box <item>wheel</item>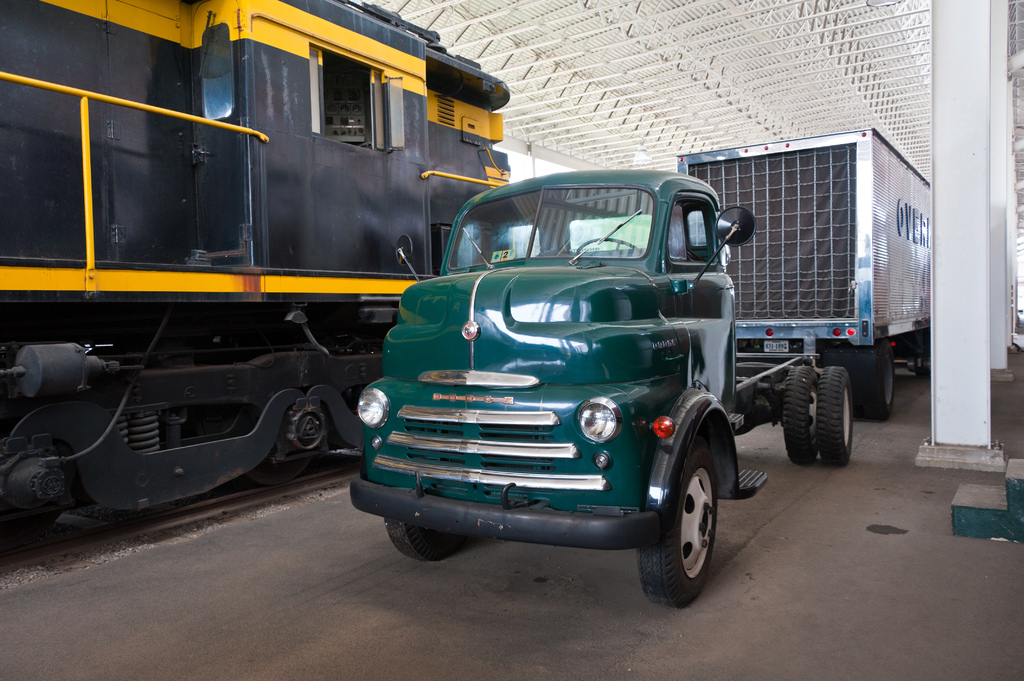
Rect(245, 428, 316, 478)
